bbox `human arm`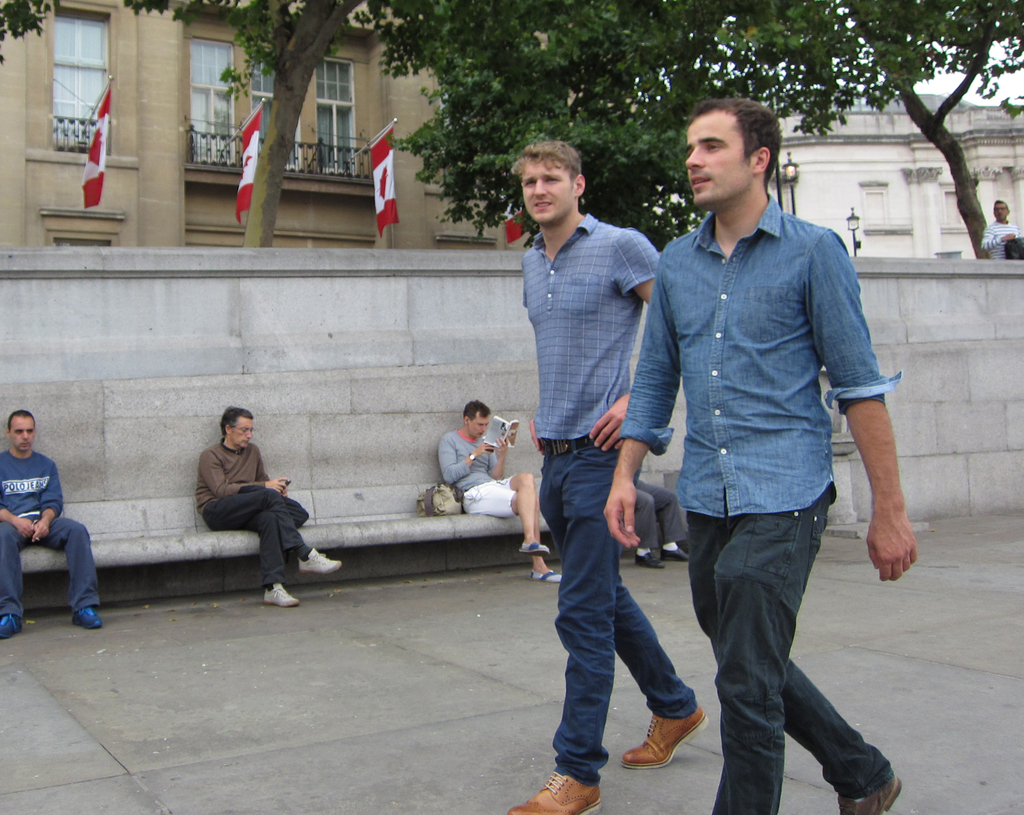
[x1=1, y1=500, x2=34, y2=544]
